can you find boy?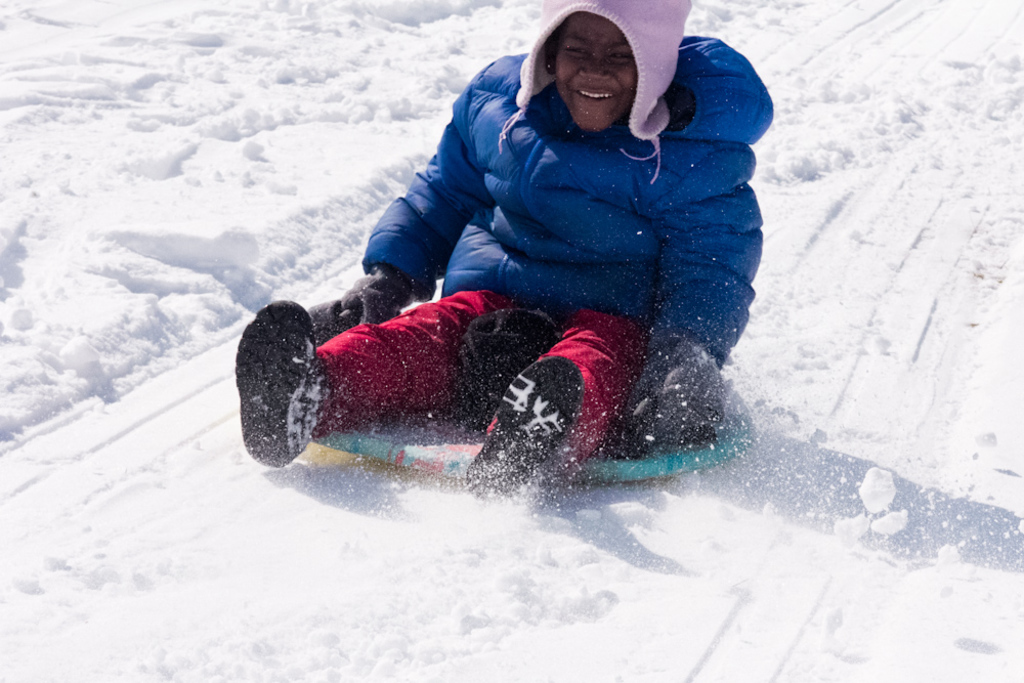
Yes, bounding box: box=[258, 29, 775, 522].
